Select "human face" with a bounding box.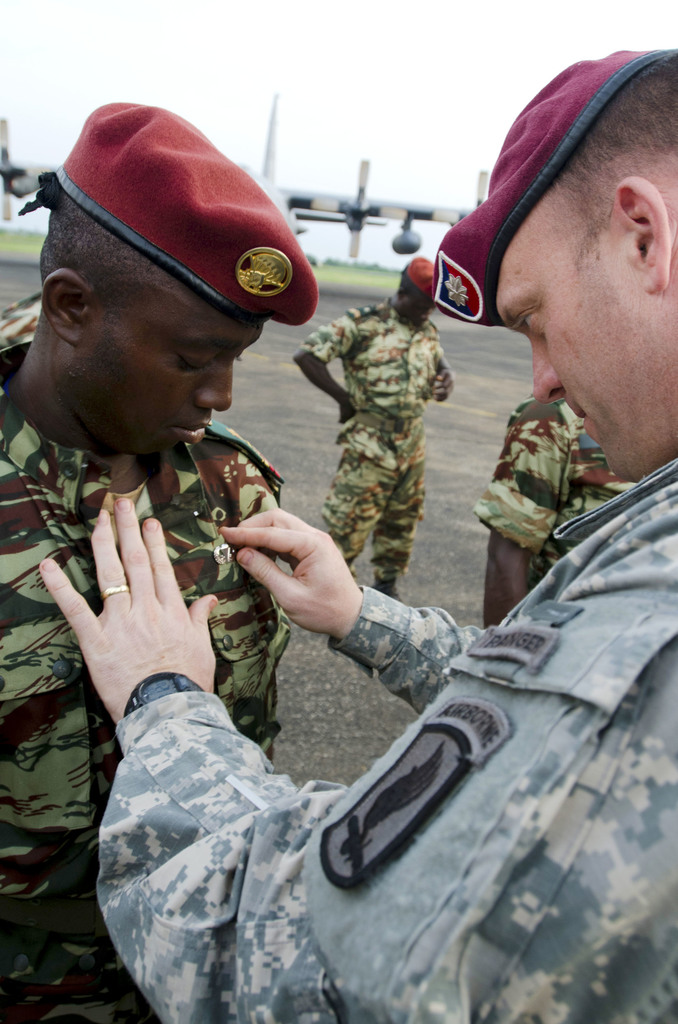
[left=492, top=251, right=641, bottom=476].
